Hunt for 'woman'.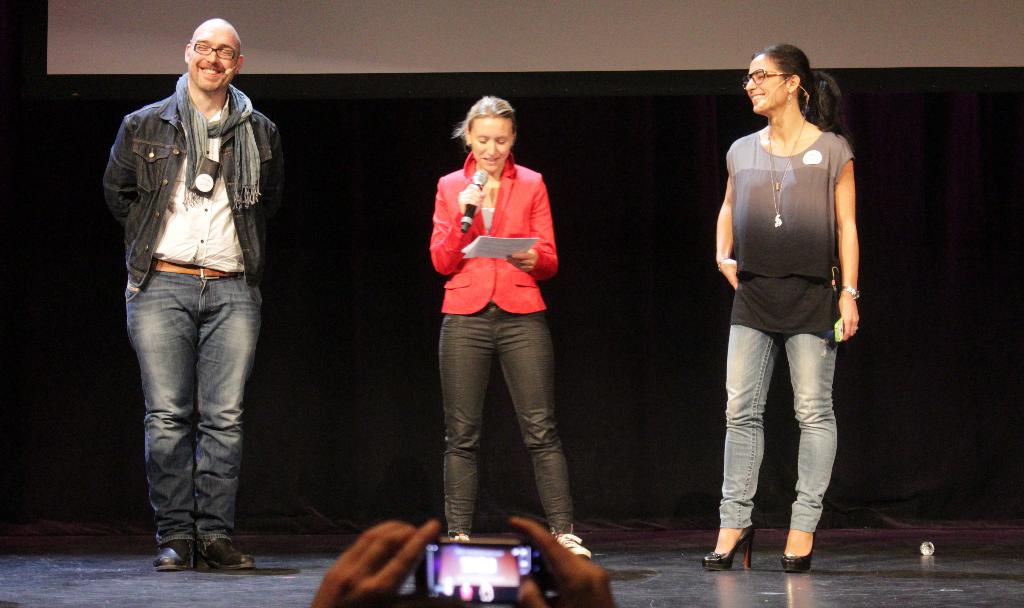
Hunted down at (left=699, top=45, right=861, bottom=576).
